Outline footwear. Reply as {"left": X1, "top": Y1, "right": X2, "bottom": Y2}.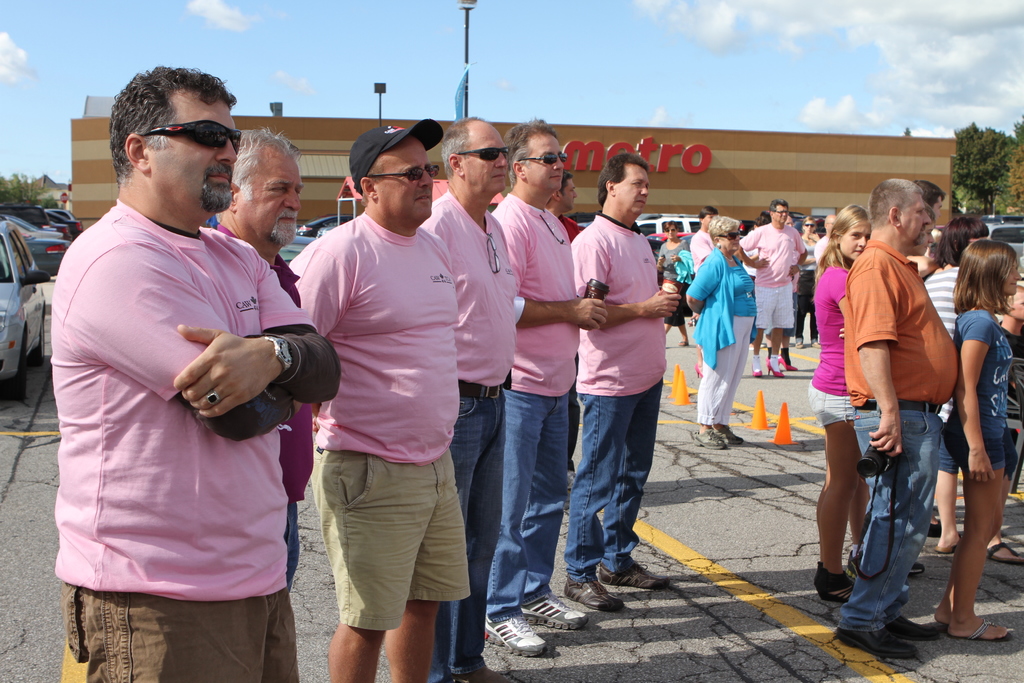
{"left": 720, "top": 425, "right": 746, "bottom": 450}.
